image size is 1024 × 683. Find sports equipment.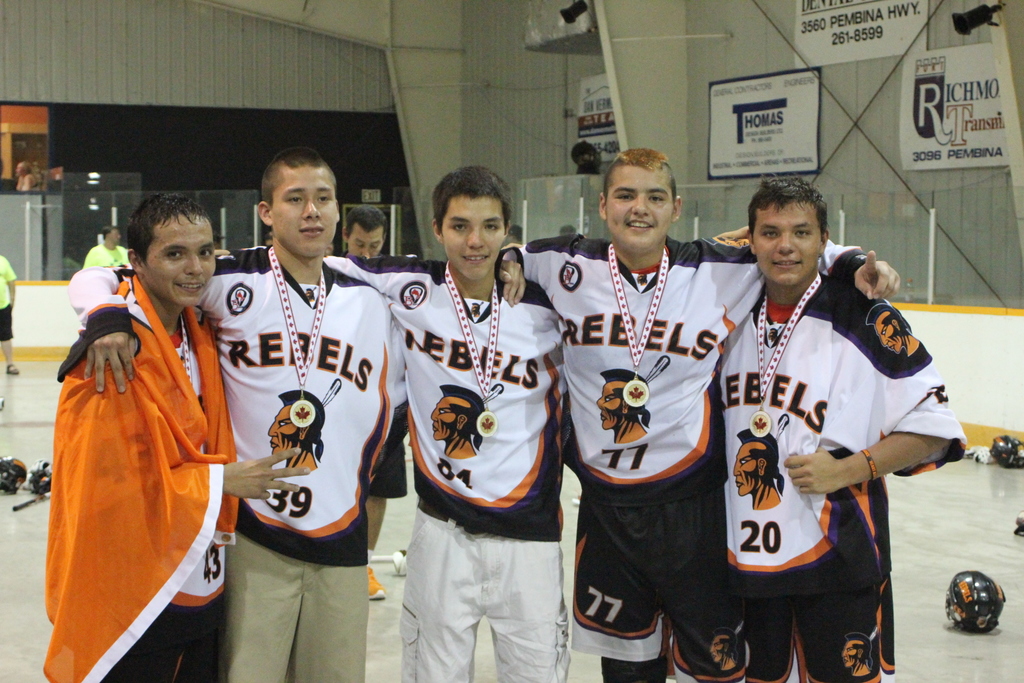
[941, 567, 1009, 632].
